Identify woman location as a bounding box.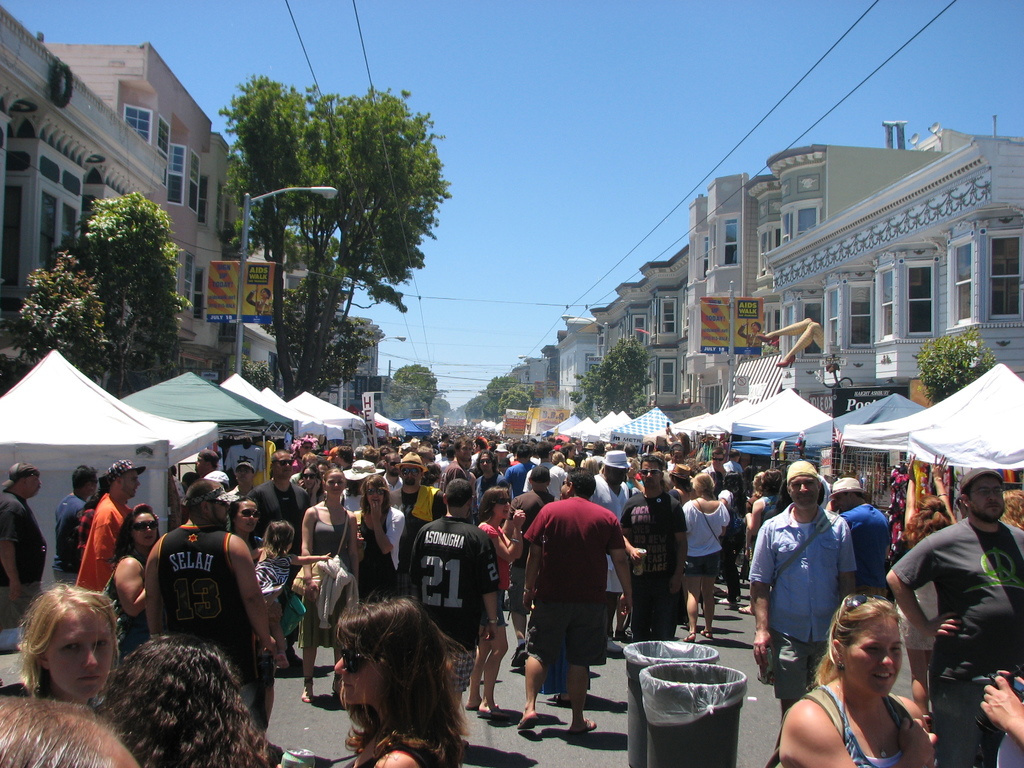
[319, 592, 462, 767].
